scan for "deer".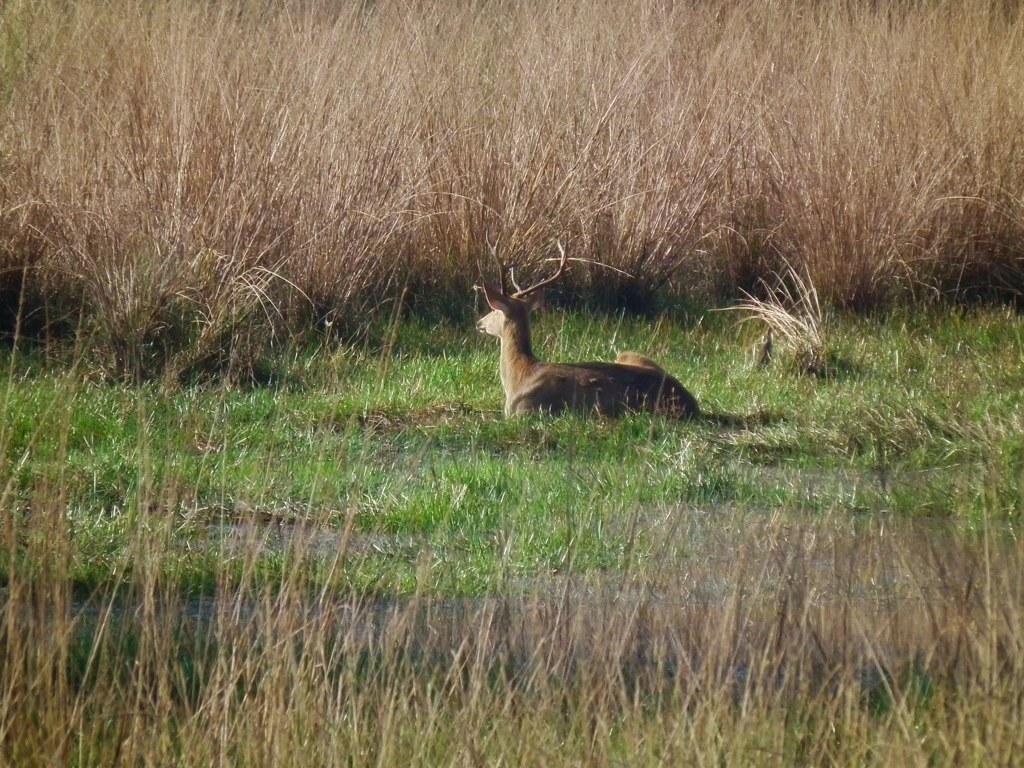
Scan result: select_region(475, 224, 700, 424).
